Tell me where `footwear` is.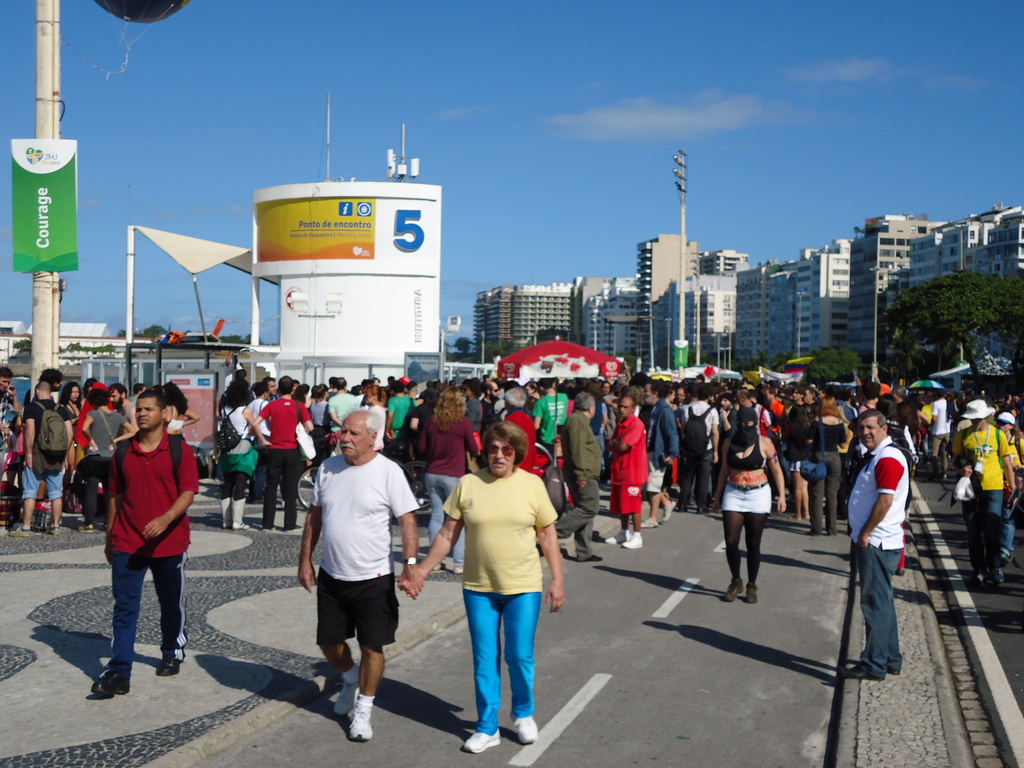
`footwear` is at (x1=94, y1=653, x2=124, y2=703).
